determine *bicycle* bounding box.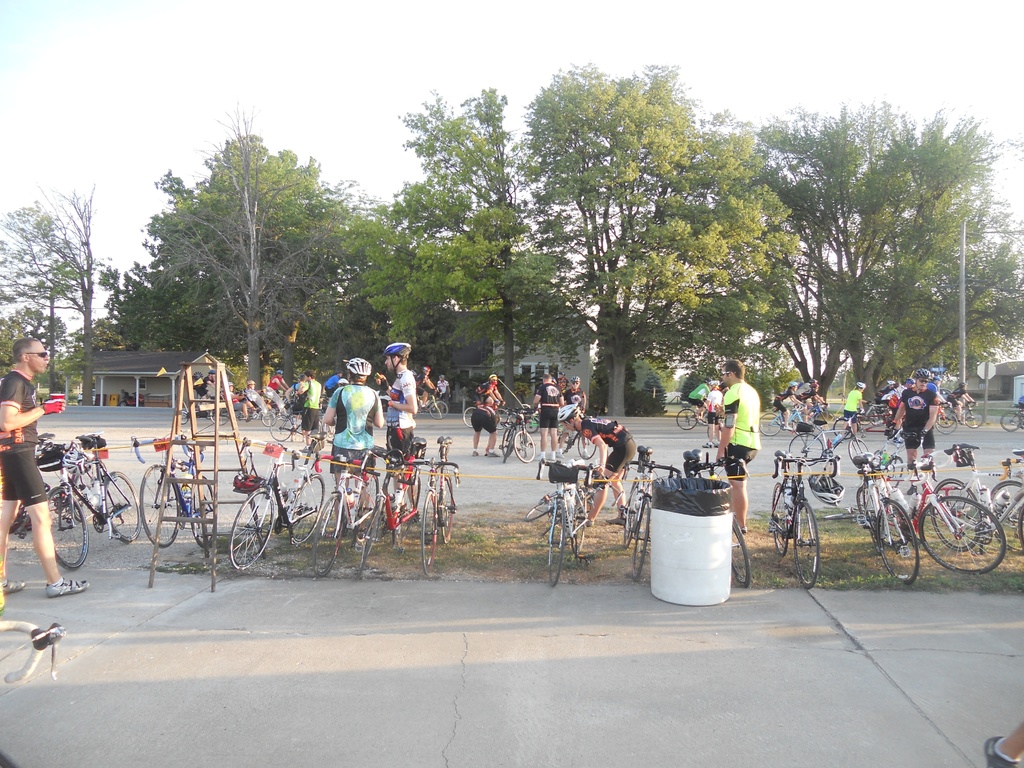
Determined: crop(871, 427, 918, 486).
